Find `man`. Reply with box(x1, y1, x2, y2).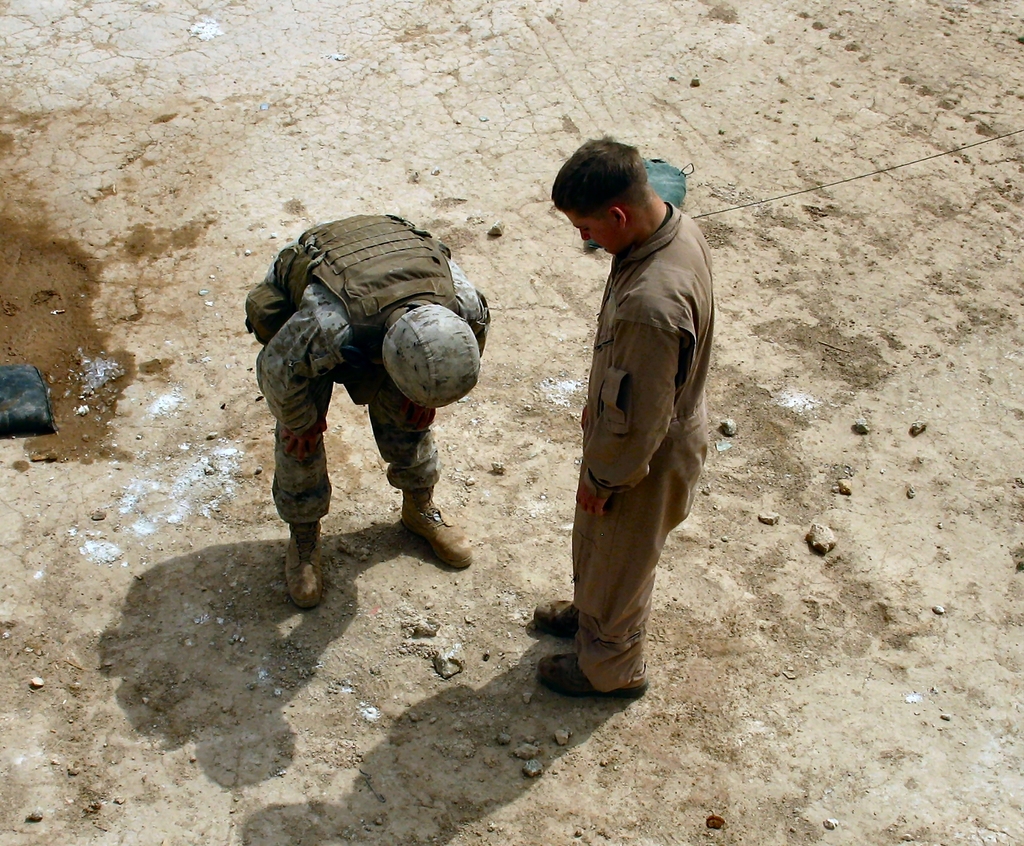
box(237, 198, 498, 613).
